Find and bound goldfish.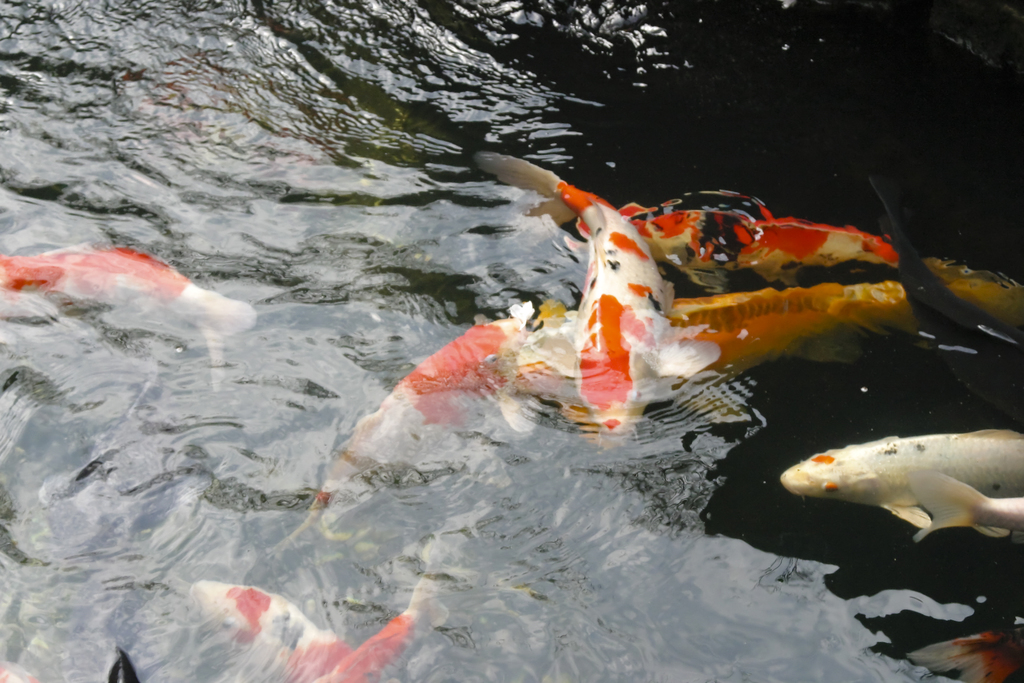
Bound: 193,575,340,676.
